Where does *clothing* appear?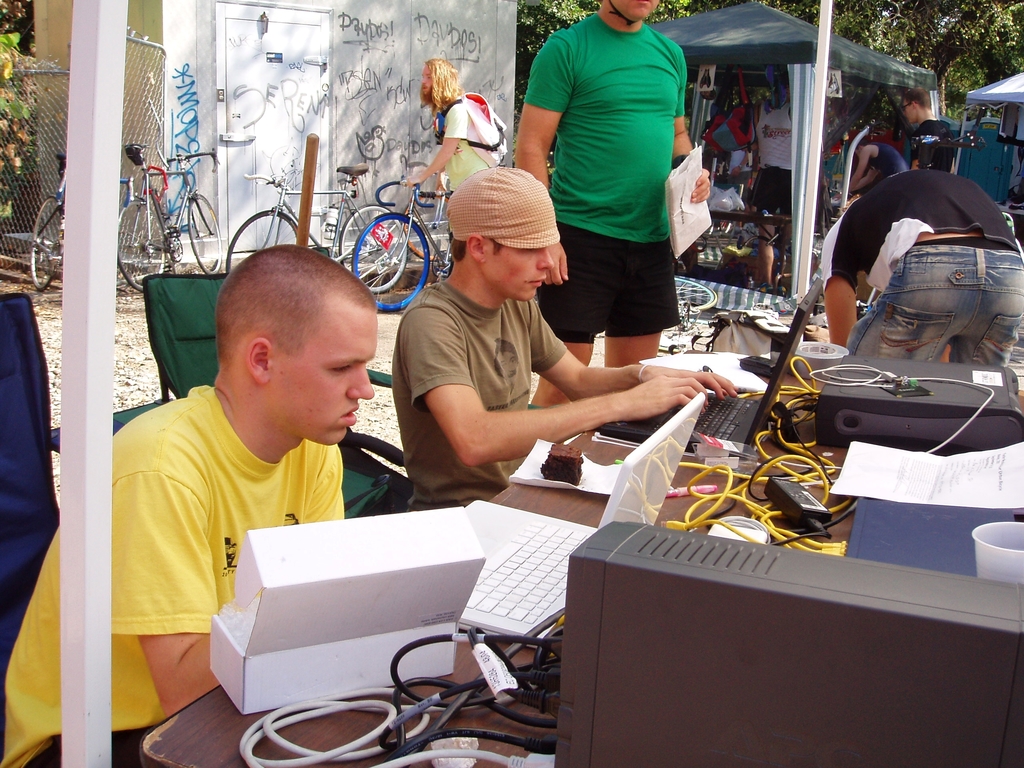
Appears at 540 0 708 342.
